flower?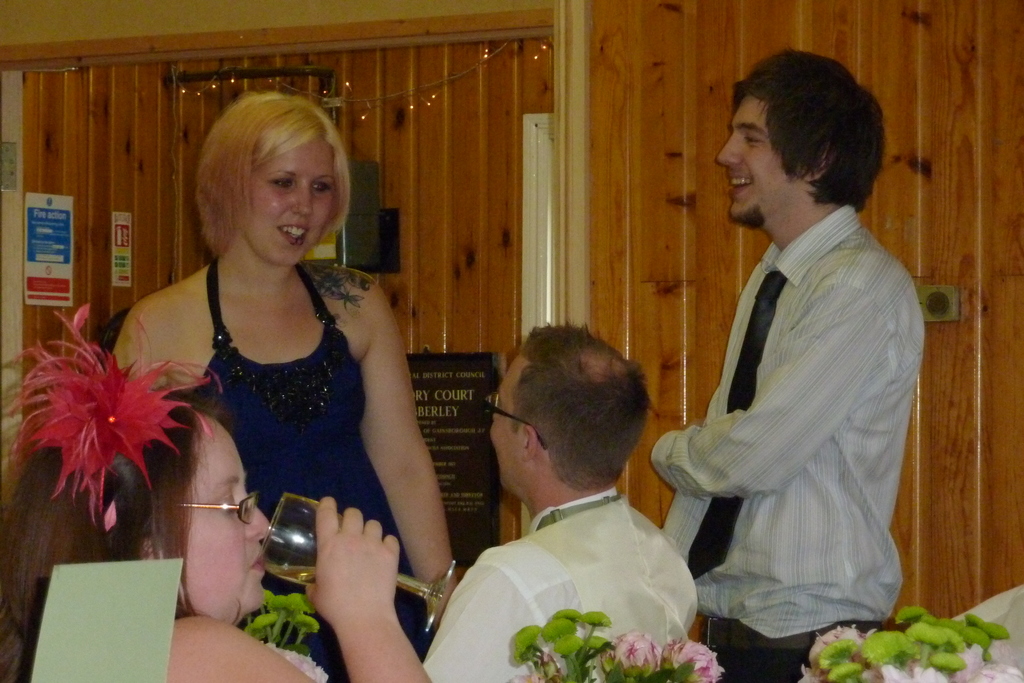
x1=12 y1=334 x2=204 y2=536
